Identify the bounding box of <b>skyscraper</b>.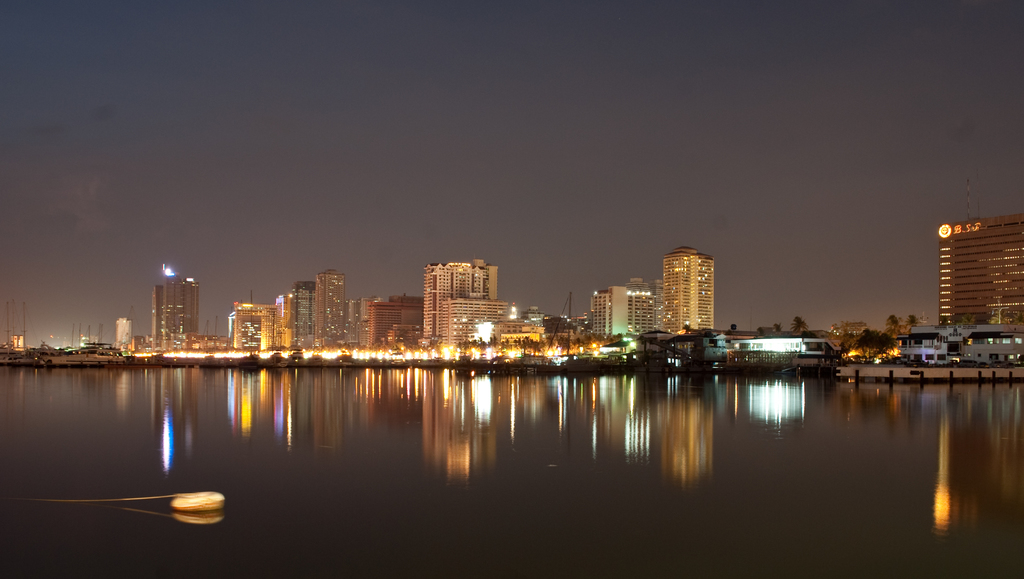
l=152, t=270, r=204, b=346.
